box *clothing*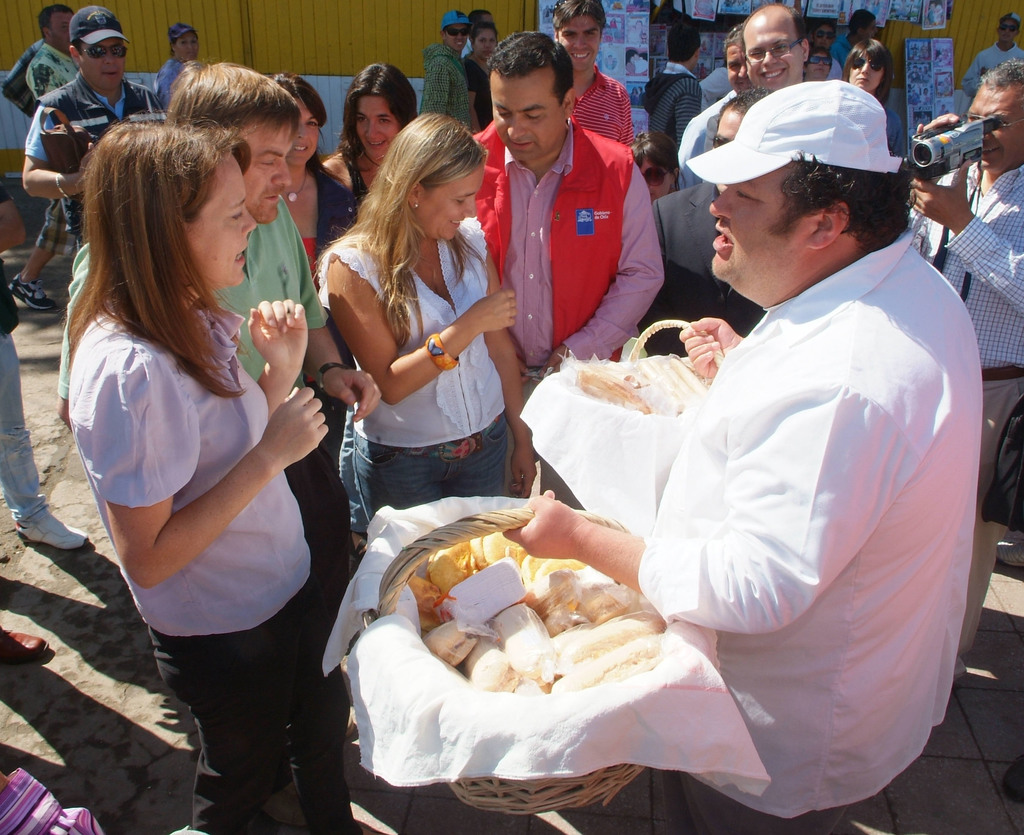
detection(0, 765, 106, 834)
